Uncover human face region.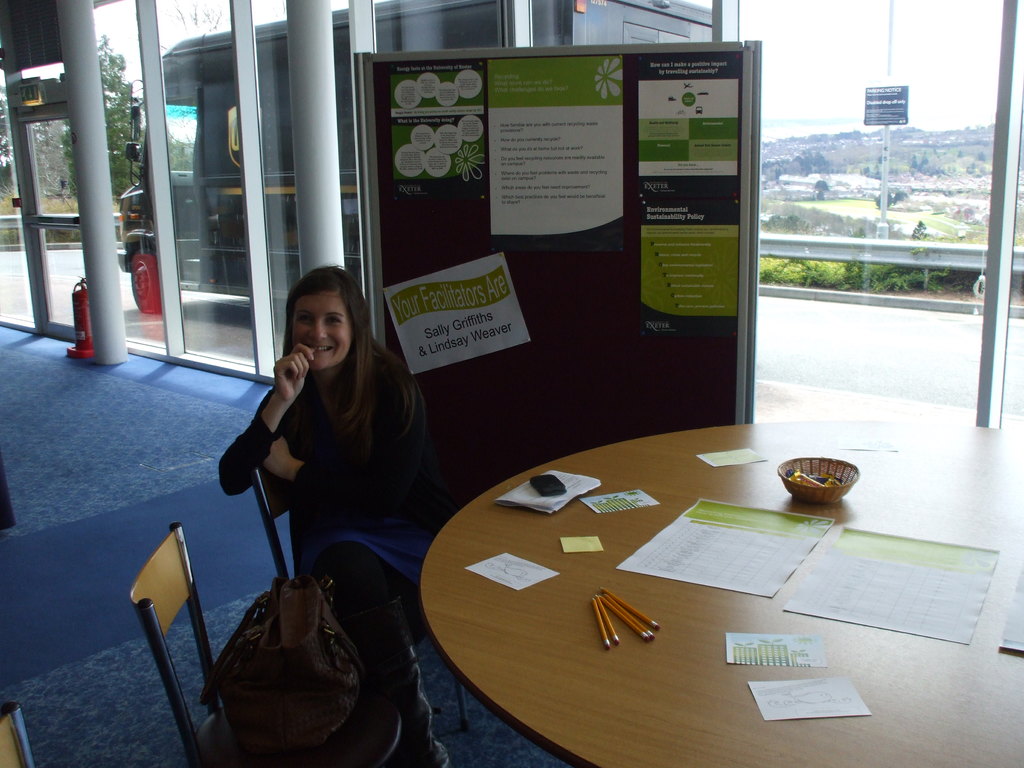
Uncovered: Rect(292, 292, 353, 371).
